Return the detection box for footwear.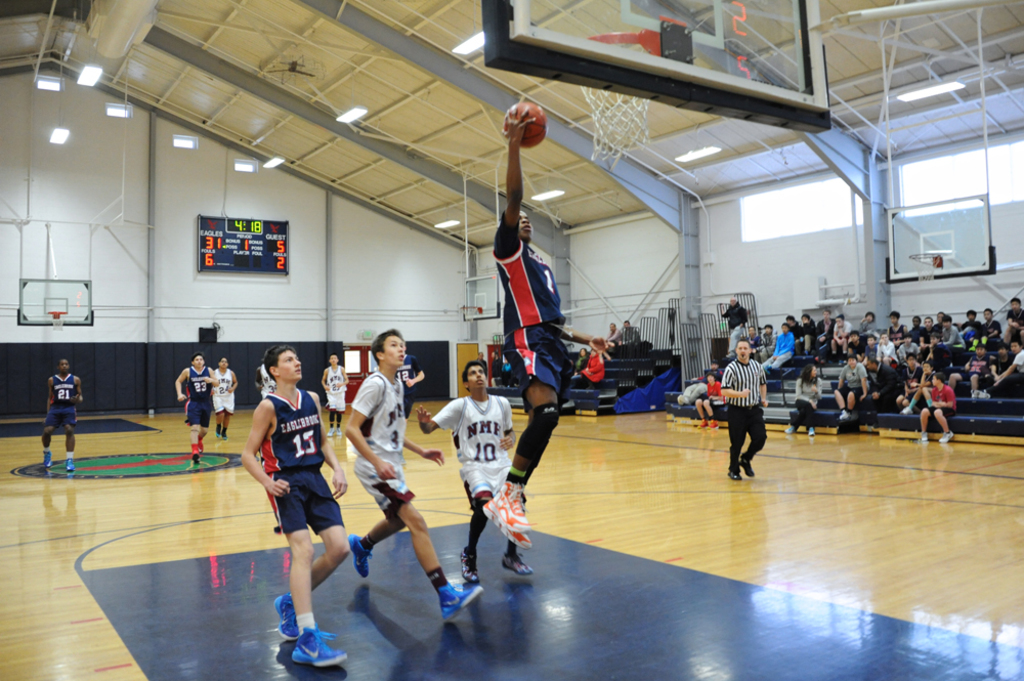
<region>740, 457, 755, 478</region>.
